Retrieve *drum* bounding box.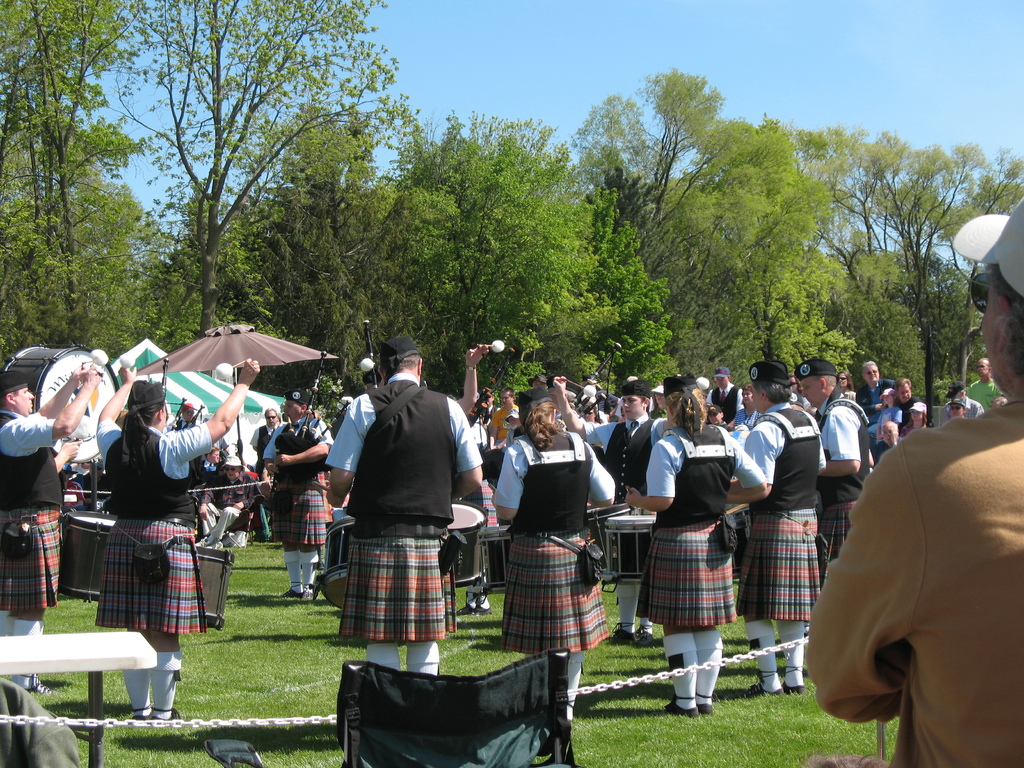
Bounding box: box=[309, 516, 349, 611].
